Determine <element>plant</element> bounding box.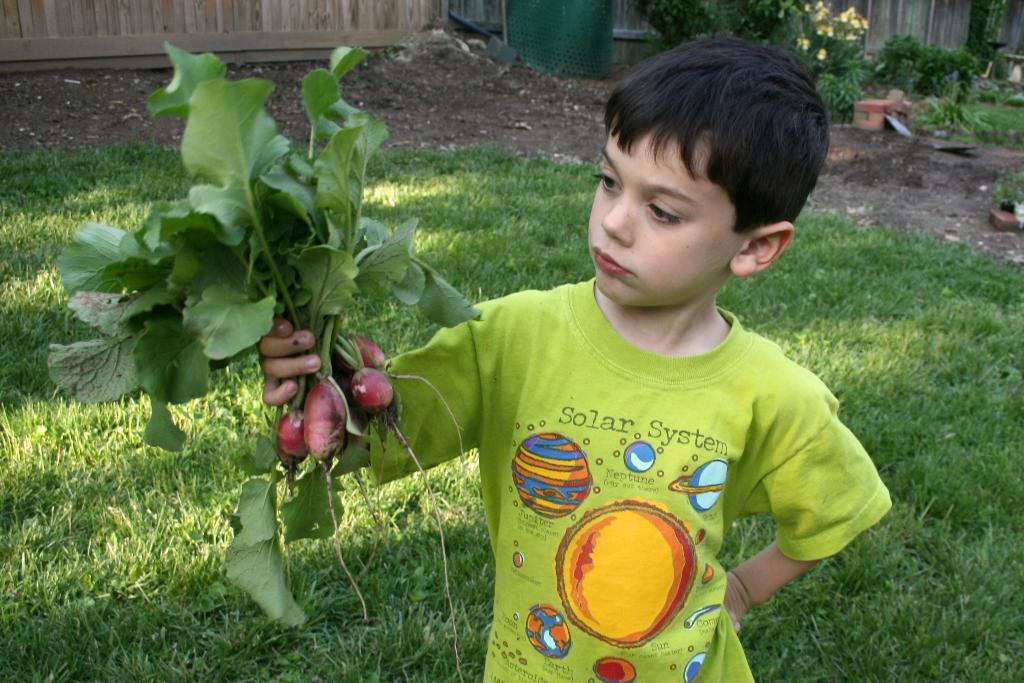
Determined: 610 0 781 54.
